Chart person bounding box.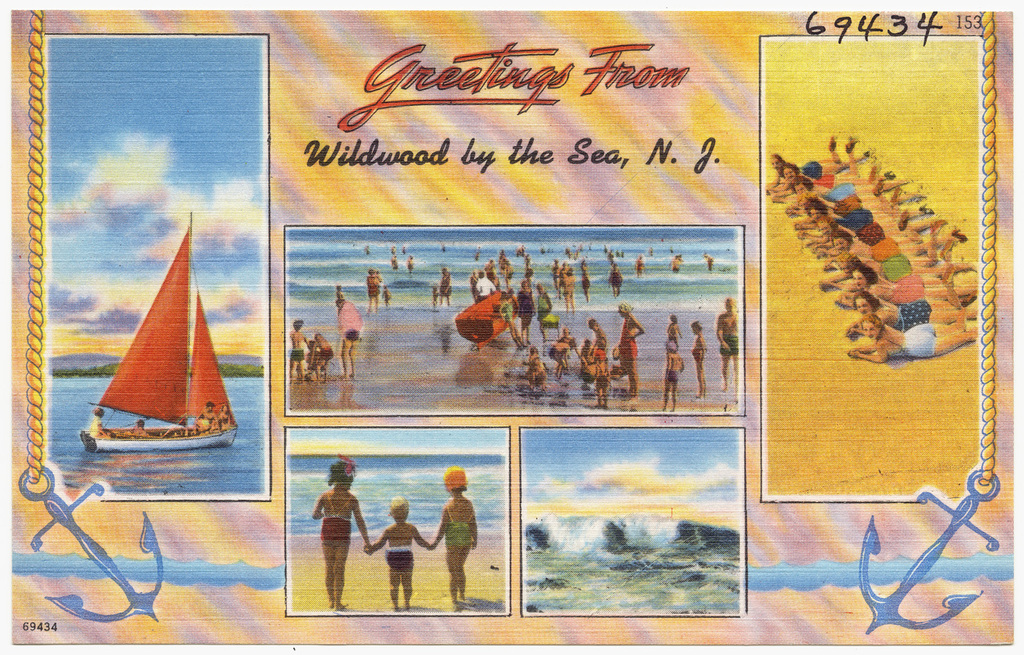
Charted: bbox=[365, 266, 381, 315].
